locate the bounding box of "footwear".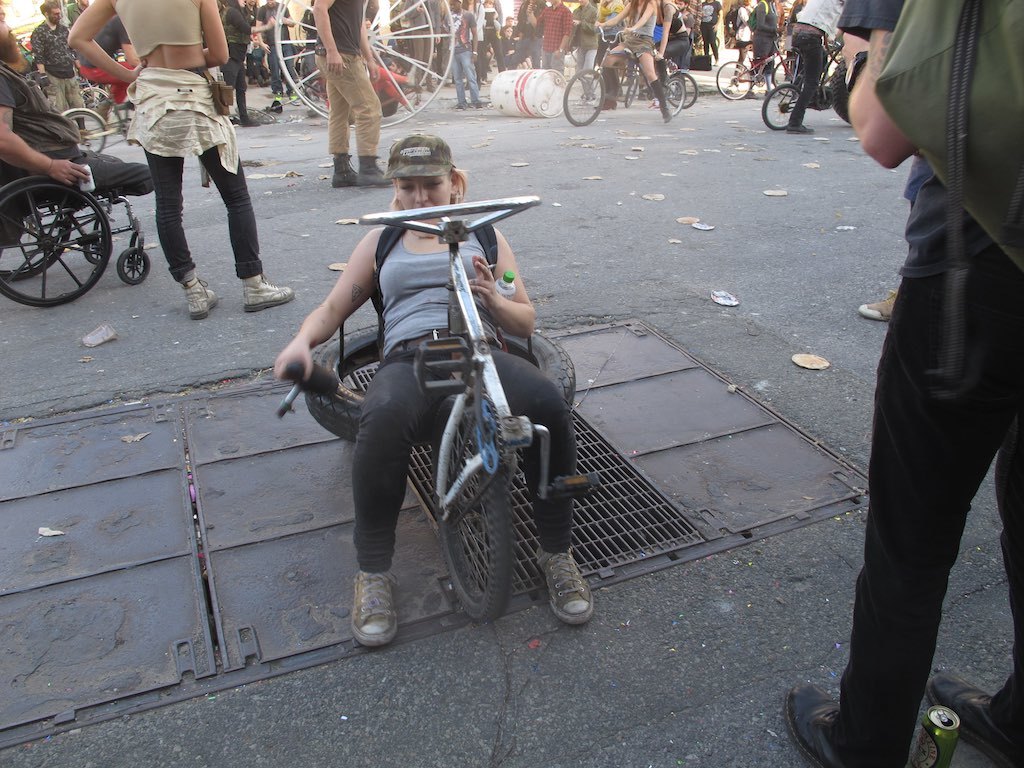
Bounding box: BBox(785, 122, 816, 136).
